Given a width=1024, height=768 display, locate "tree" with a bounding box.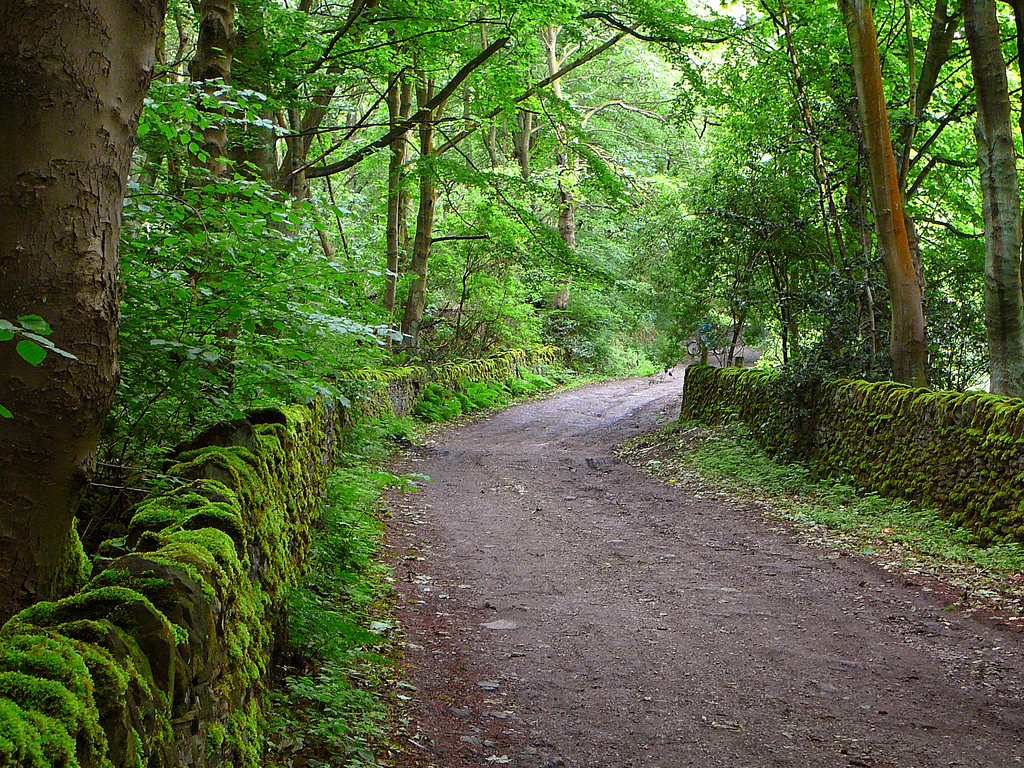
Located: BBox(182, 0, 589, 405).
